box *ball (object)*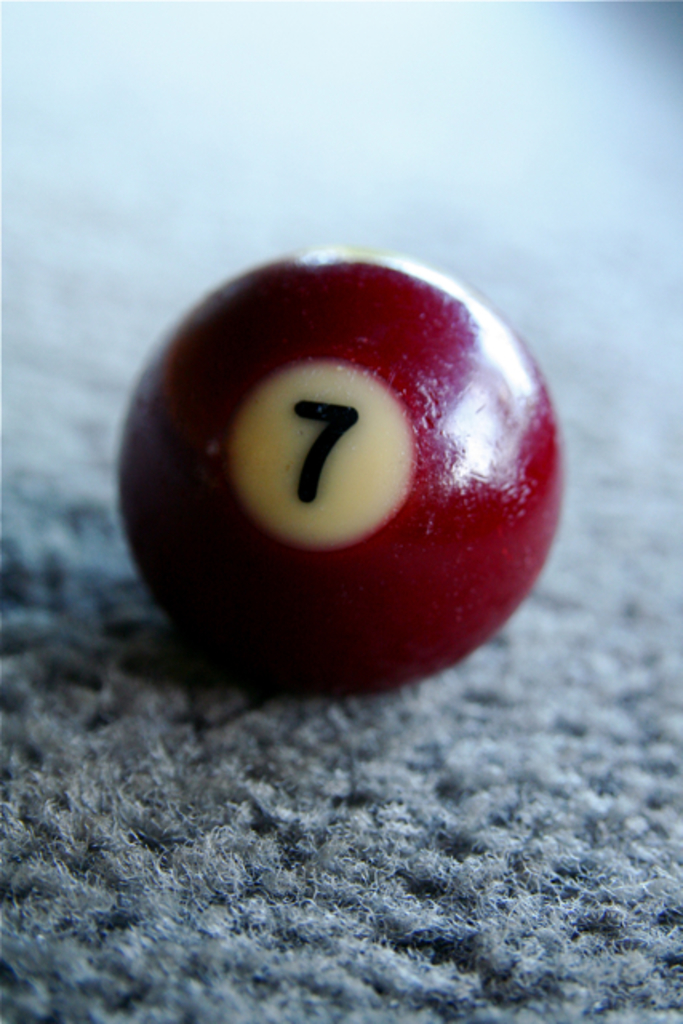
115, 240, 566, 701
